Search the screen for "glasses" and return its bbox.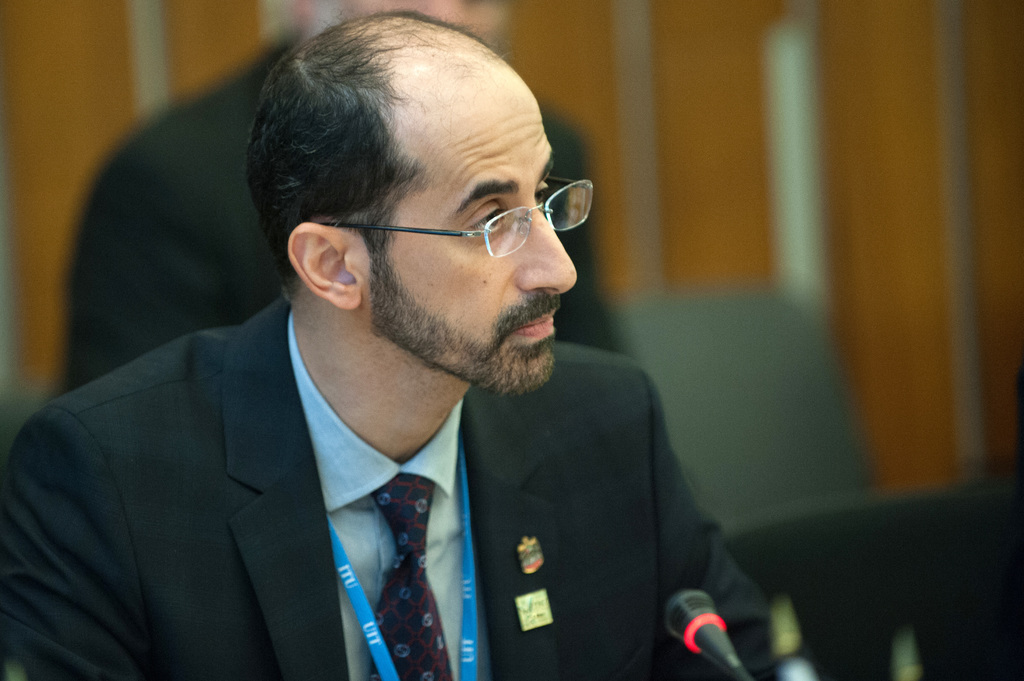
Found: bbox(335, 181, 588, 257).
